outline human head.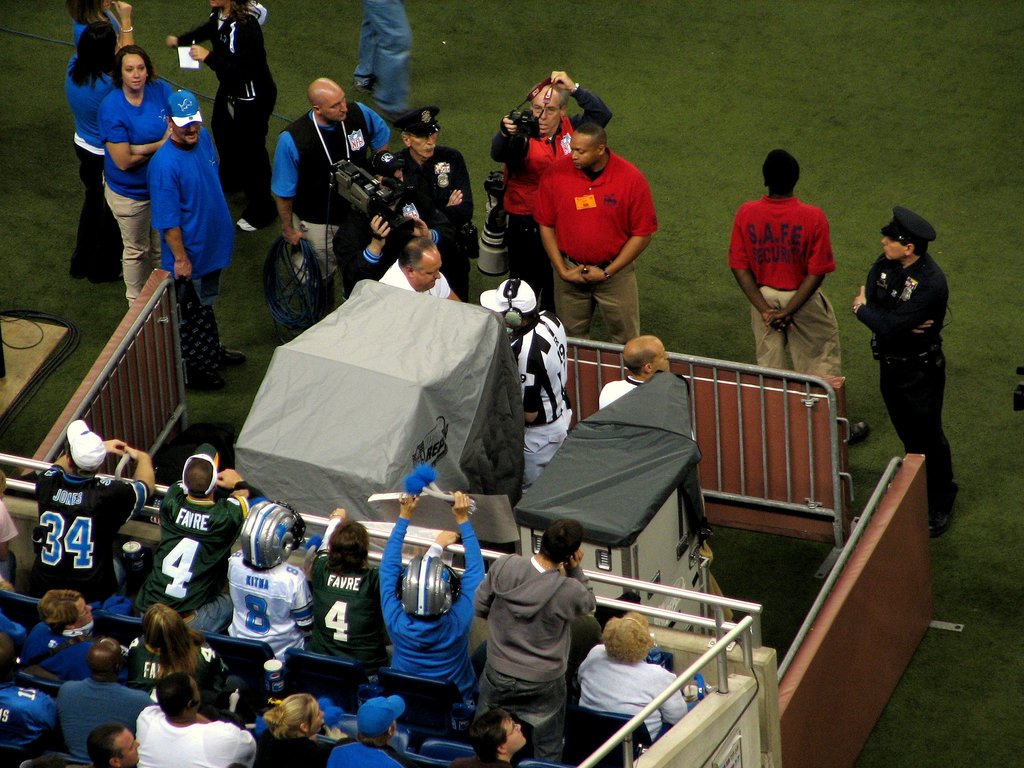
Outline: [x1=308, y1=77, x2=350, y2=122].
